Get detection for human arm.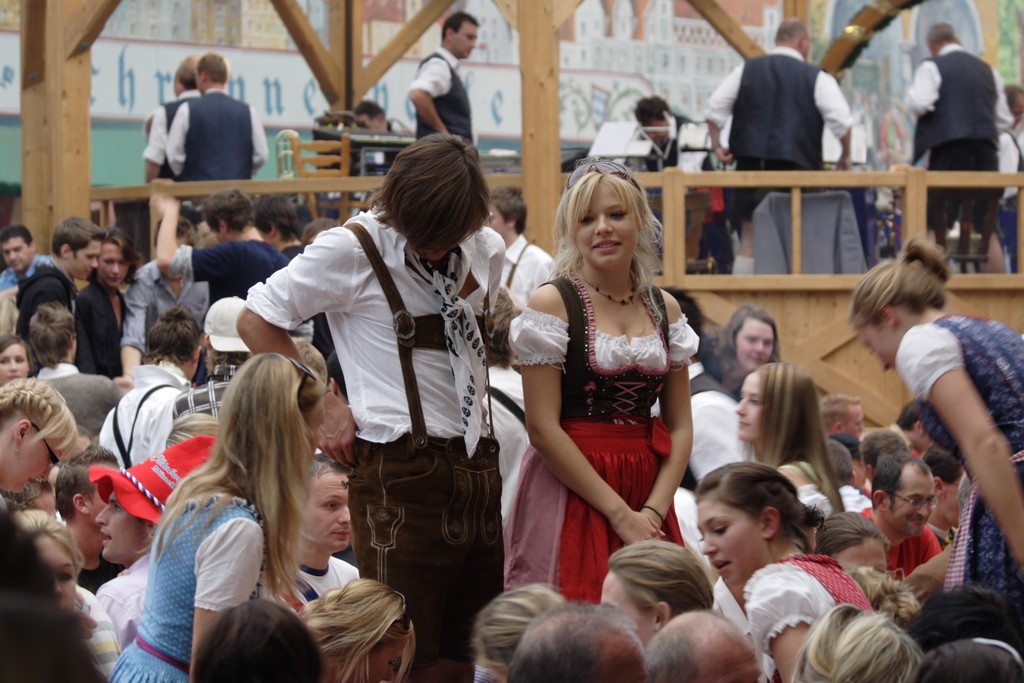
Detection: (x1=241, y1=104, x2=271, y2=174).
